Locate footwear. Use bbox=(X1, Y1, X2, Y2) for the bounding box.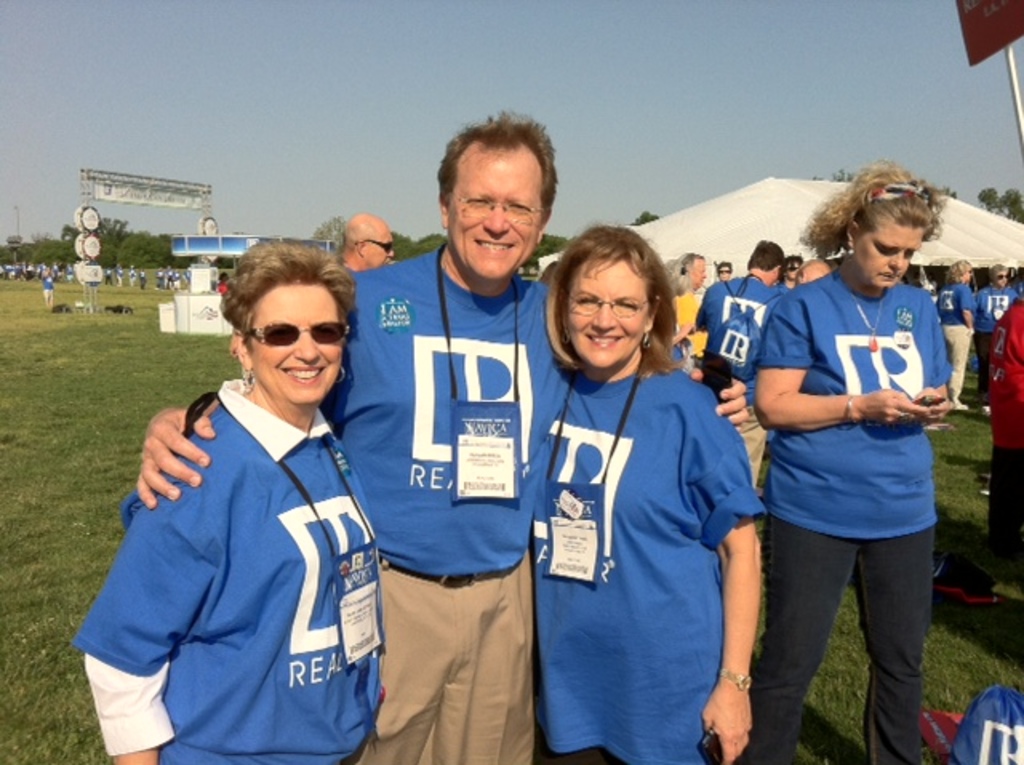
bbox=(933, 555, 1002, 619).
